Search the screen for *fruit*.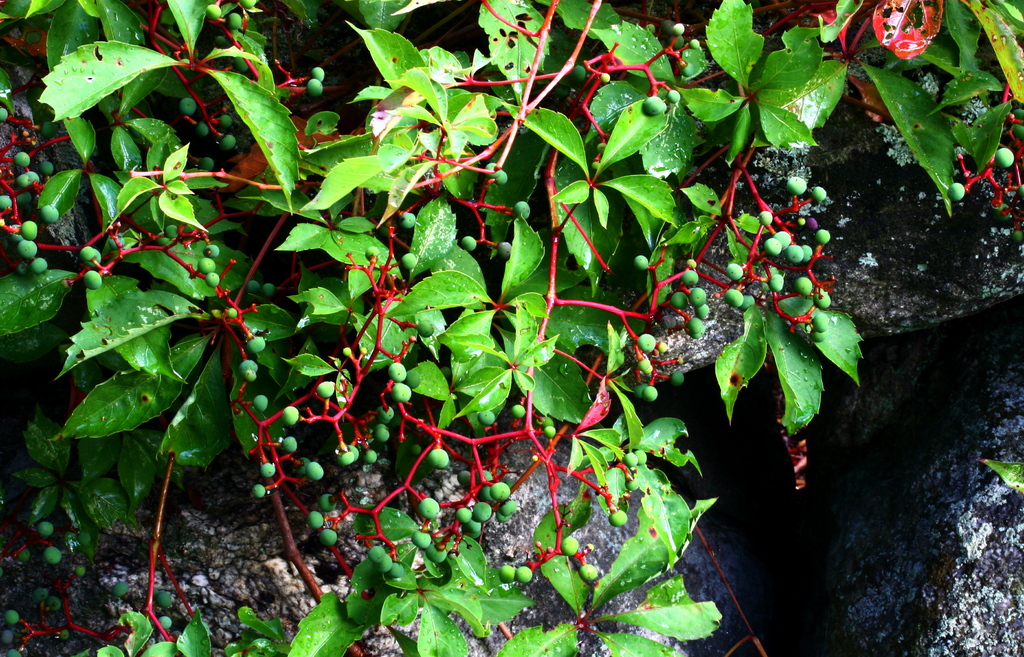
Found at {"x1": 644, "y1": 384, "x2": 659, "y2": 401}.
